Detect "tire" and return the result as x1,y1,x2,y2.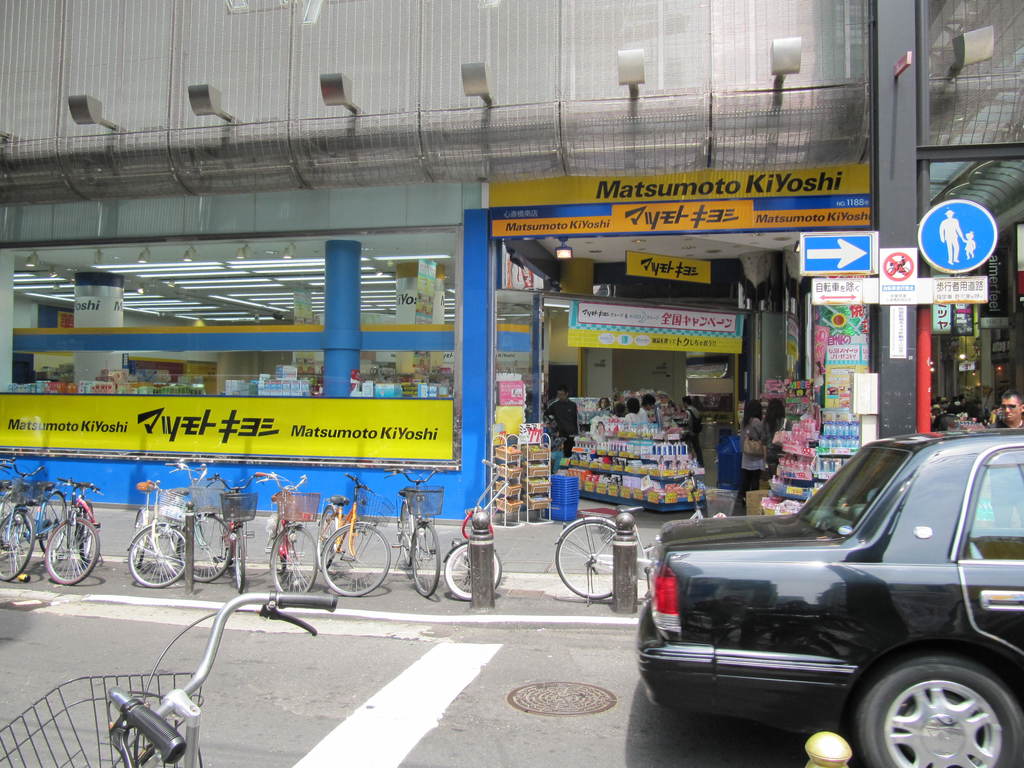
399,503,412,559.
